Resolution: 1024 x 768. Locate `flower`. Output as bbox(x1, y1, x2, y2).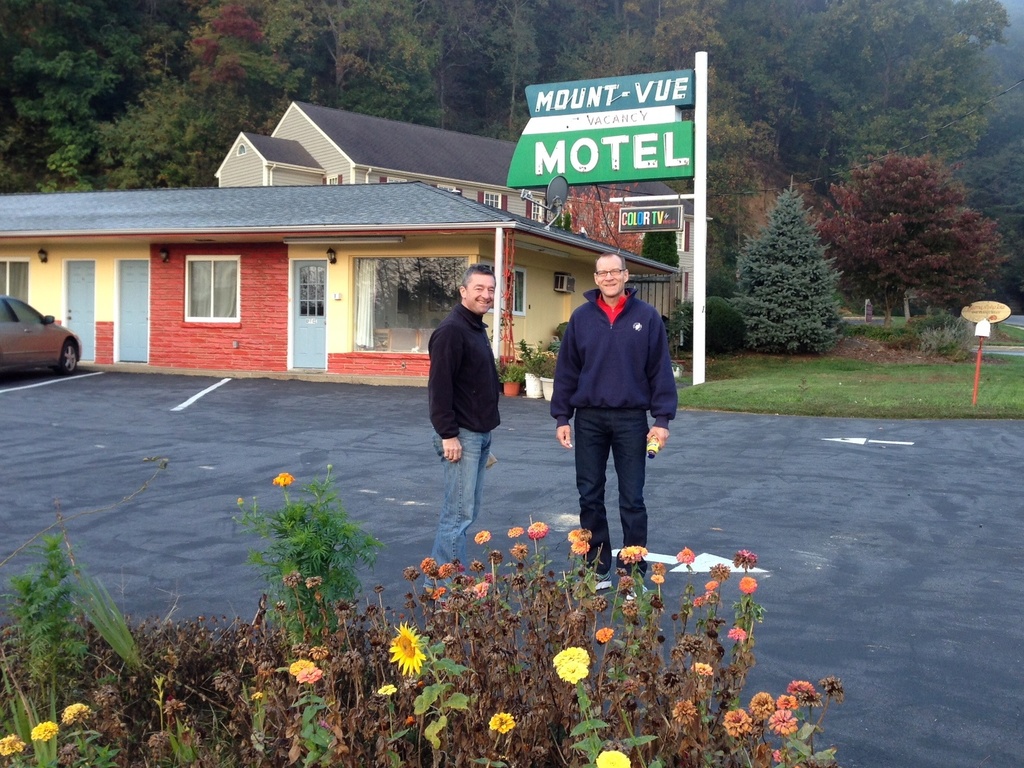
bbox(31, 720, 57, 744).
